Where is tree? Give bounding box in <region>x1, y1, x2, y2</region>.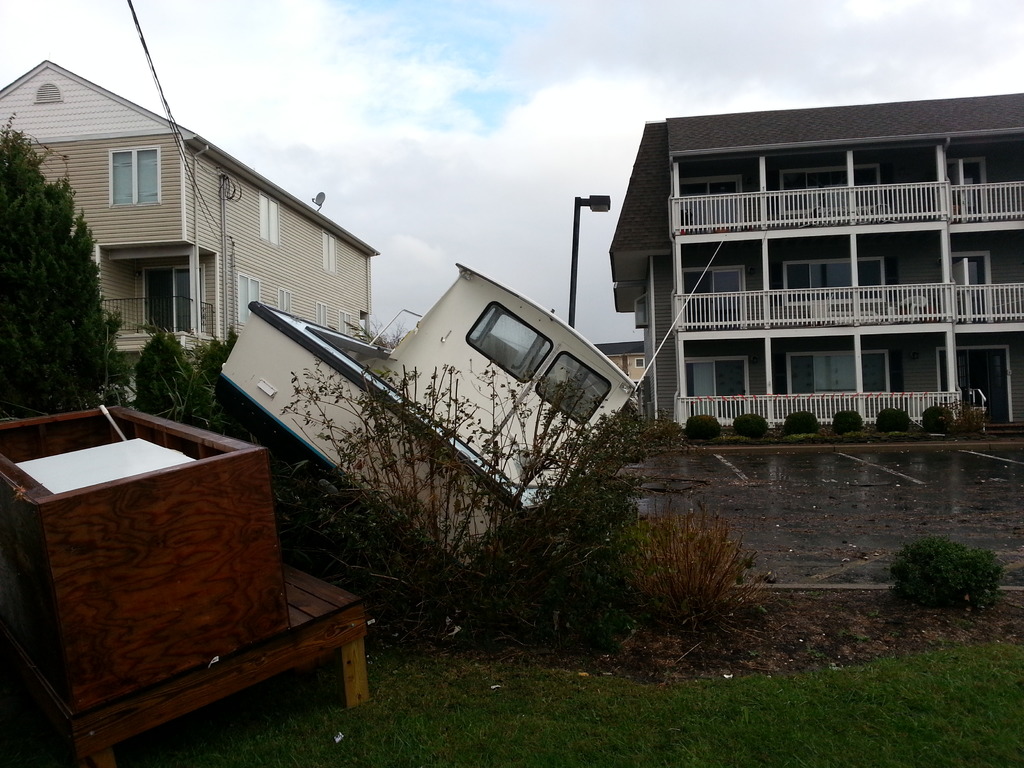
<region>0, 108, 137, 420</region>.
